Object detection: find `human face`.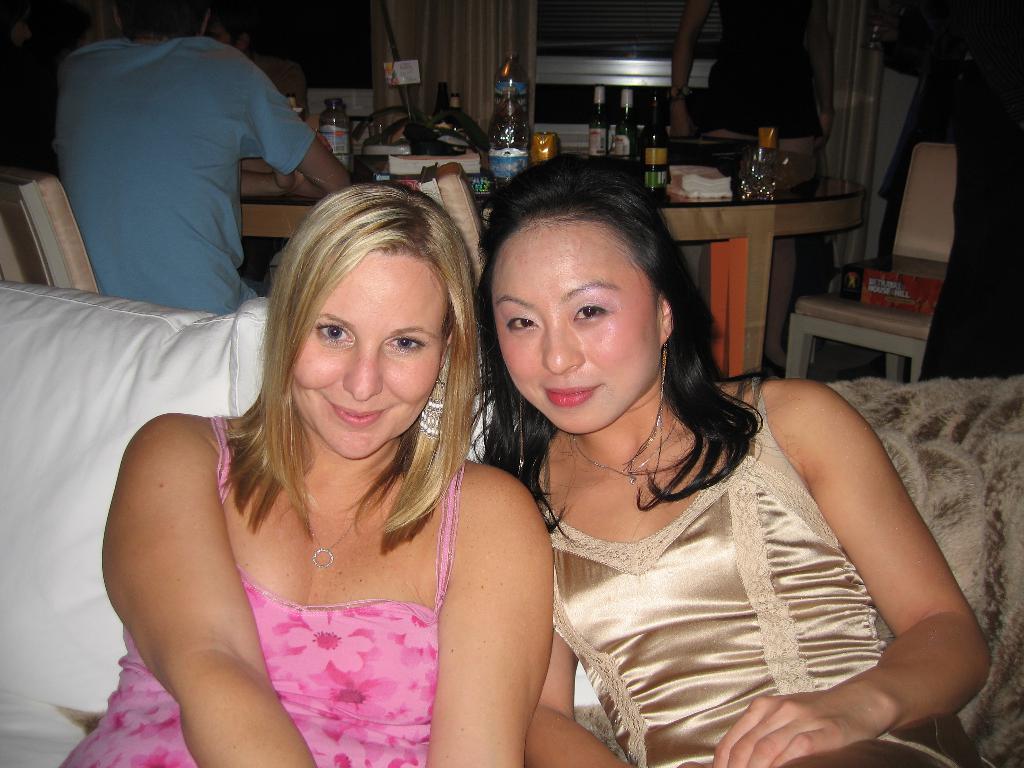
rect(297, 253, 442, 460).
